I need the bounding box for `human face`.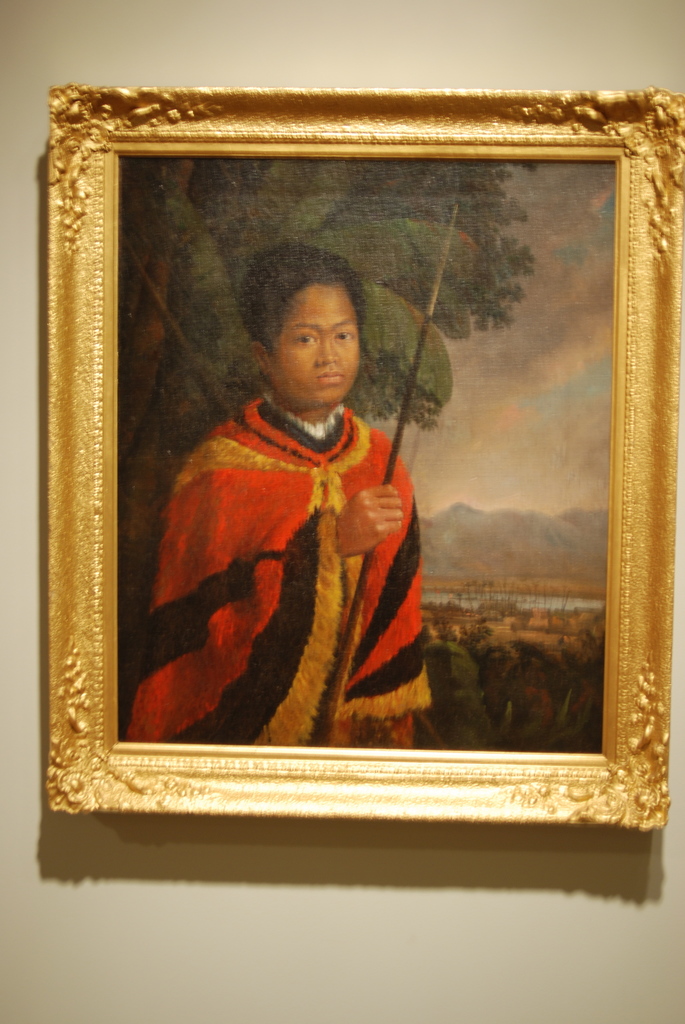
Here it is: [x1=269, y1=281, x2=360, y2=404].
